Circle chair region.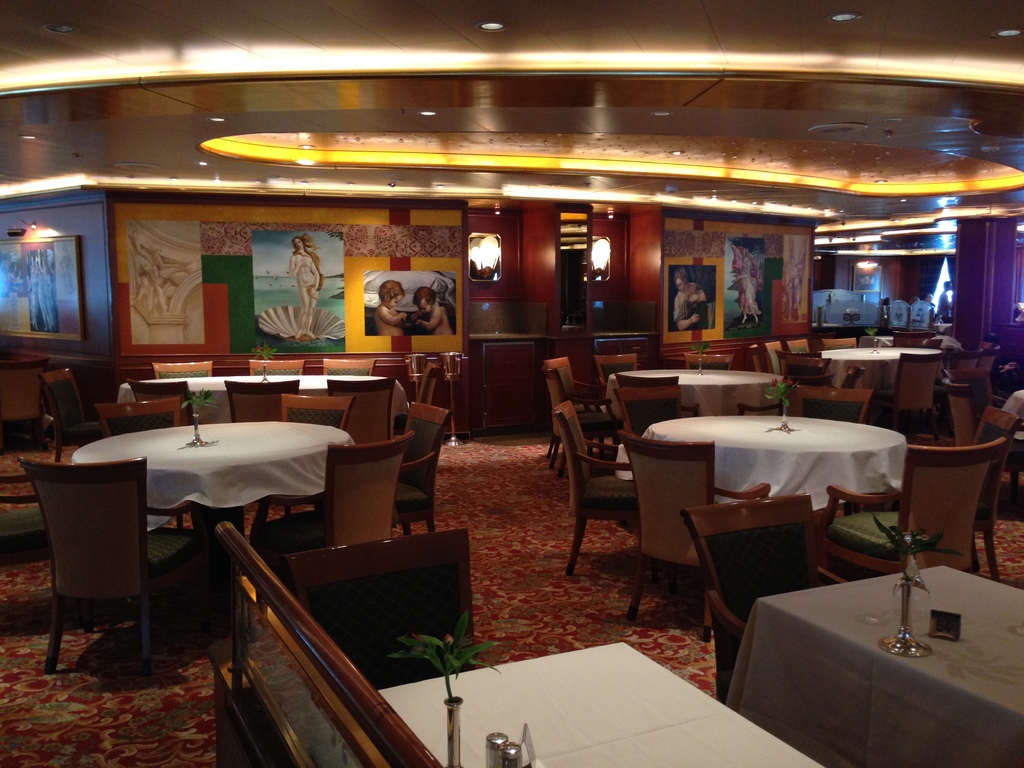
Region: 825,335,858,349.
